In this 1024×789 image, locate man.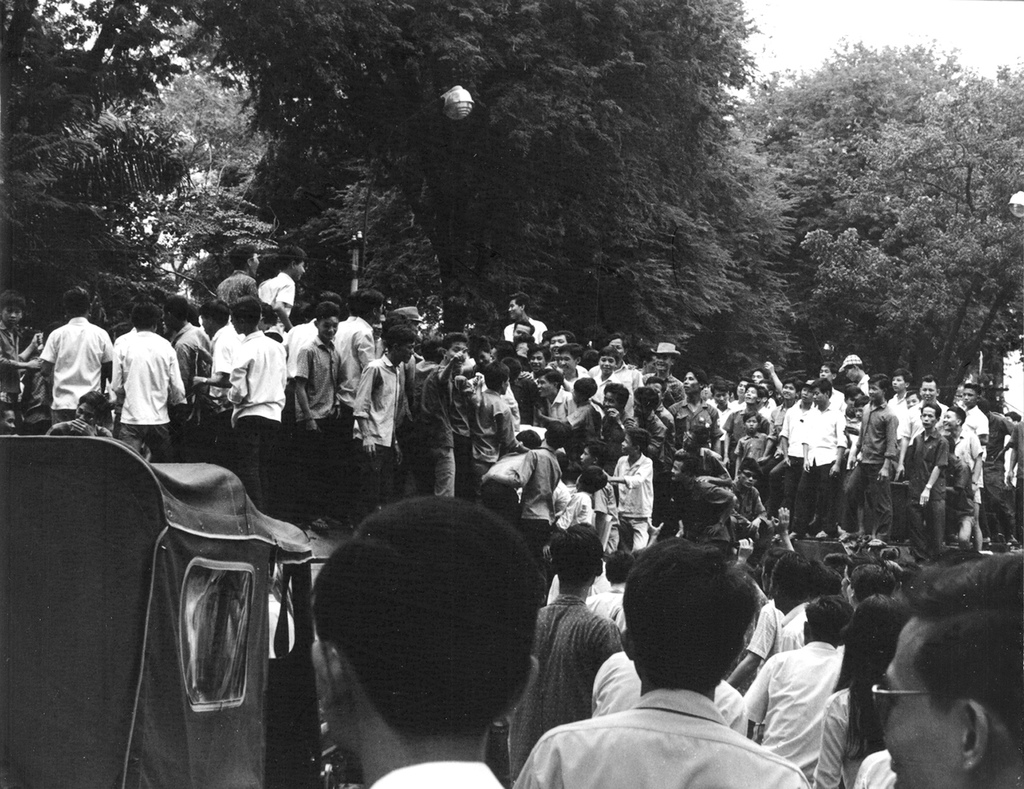
Bounding box: <box>530,370,563,420</box>.
